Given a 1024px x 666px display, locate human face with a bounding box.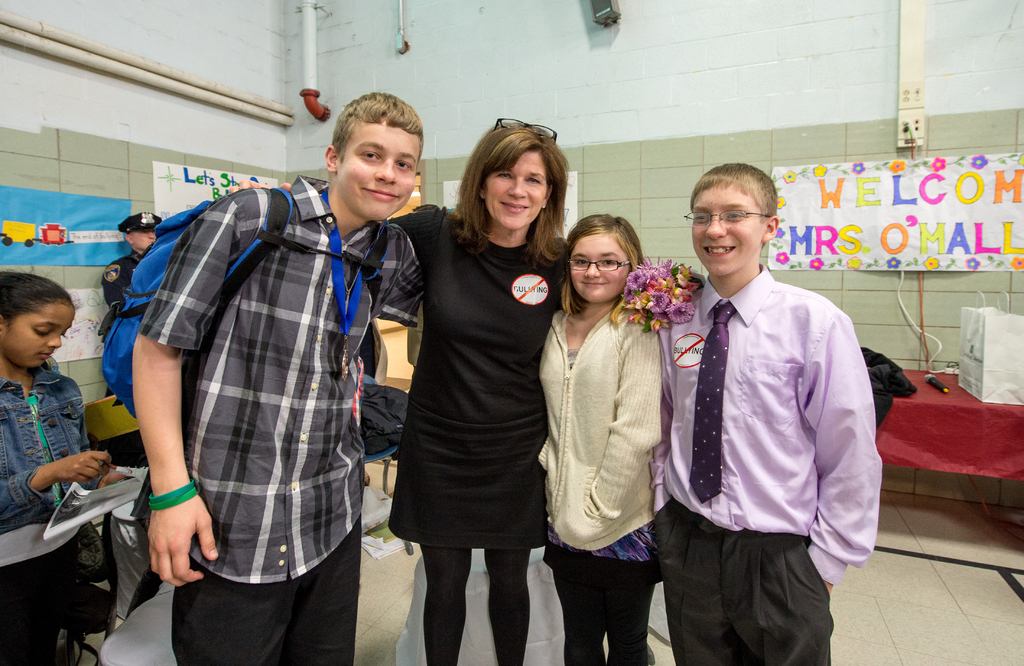
Located: 334,110,424,220.
